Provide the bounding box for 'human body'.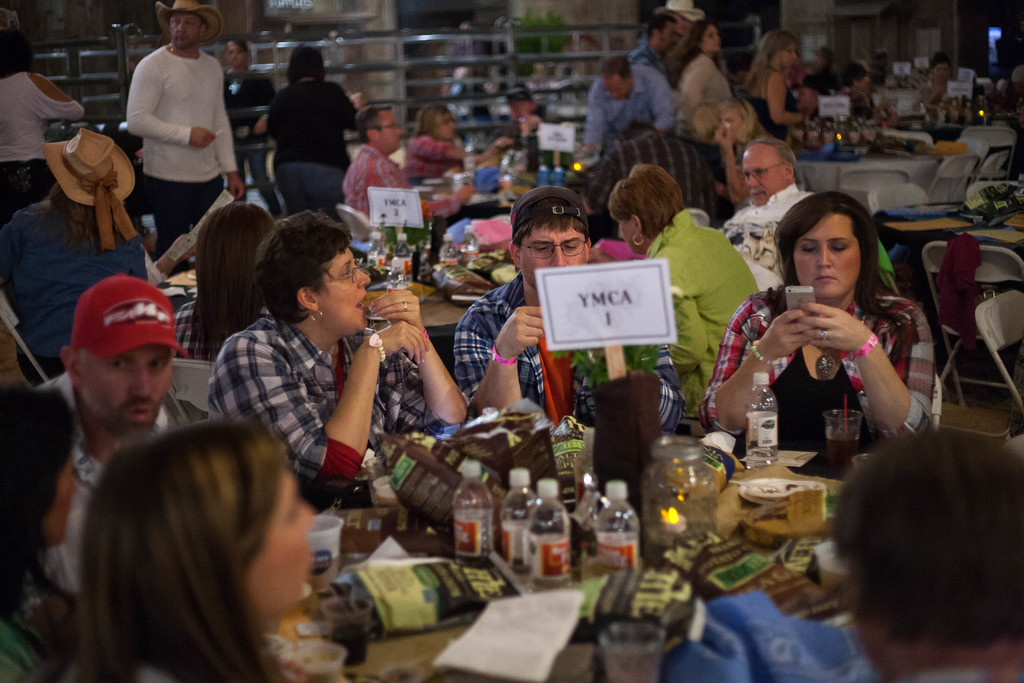
<bbox>115, 8, 230, 226</bbox>.
